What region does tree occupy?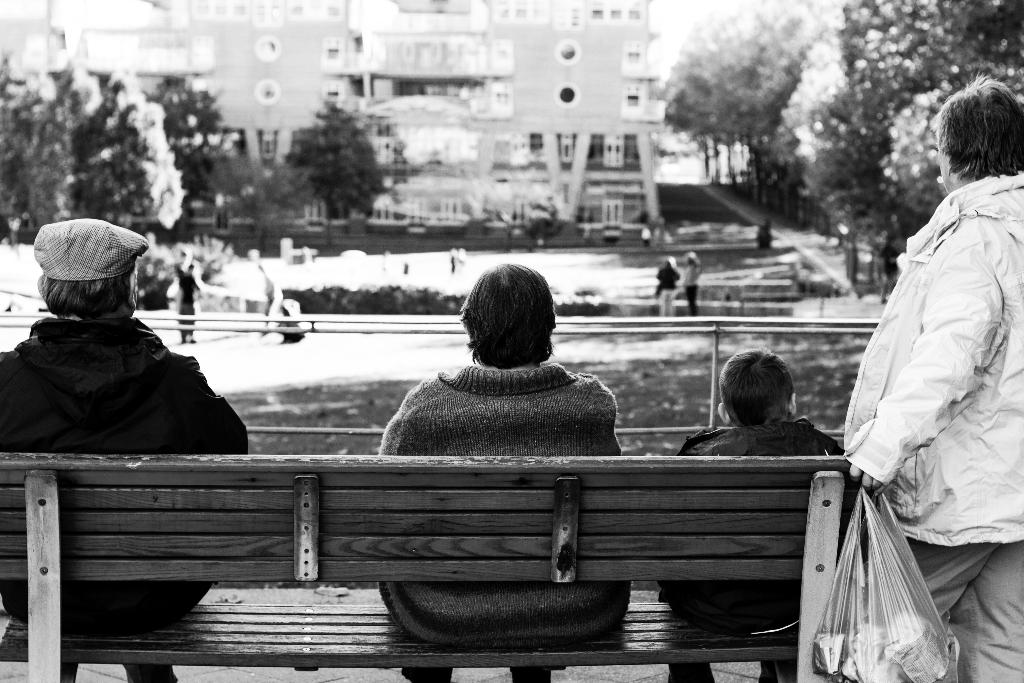
bbox=[0, 58, 53, 270].
